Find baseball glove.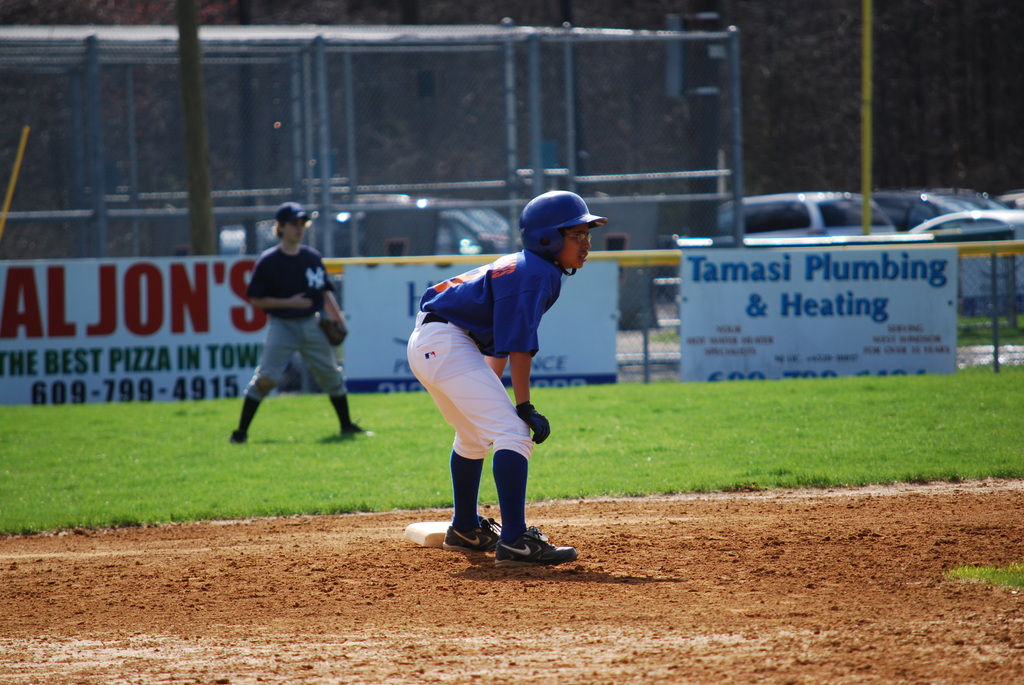
select_region(318, 317, 349, 350).
